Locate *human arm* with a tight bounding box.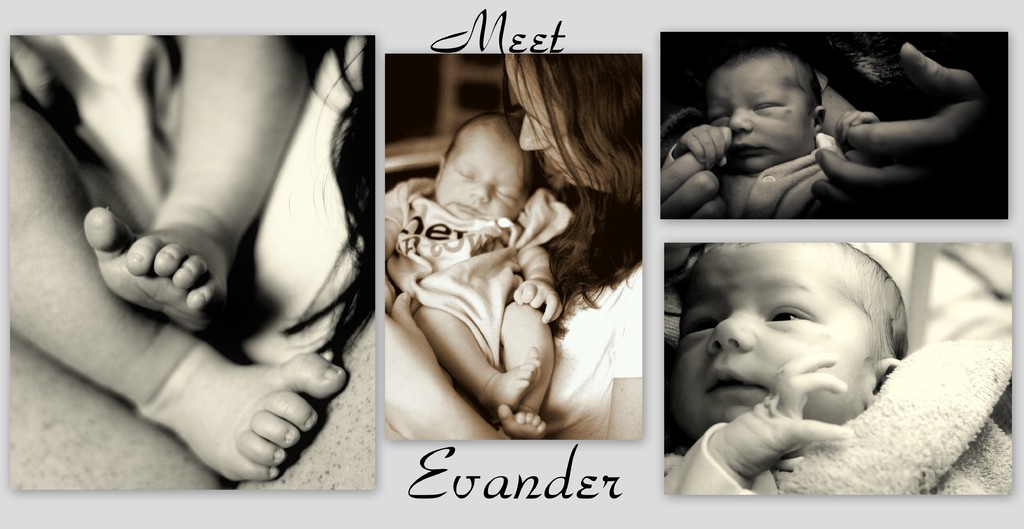
<bbox>666, 122, 731, 170</bbox>.
